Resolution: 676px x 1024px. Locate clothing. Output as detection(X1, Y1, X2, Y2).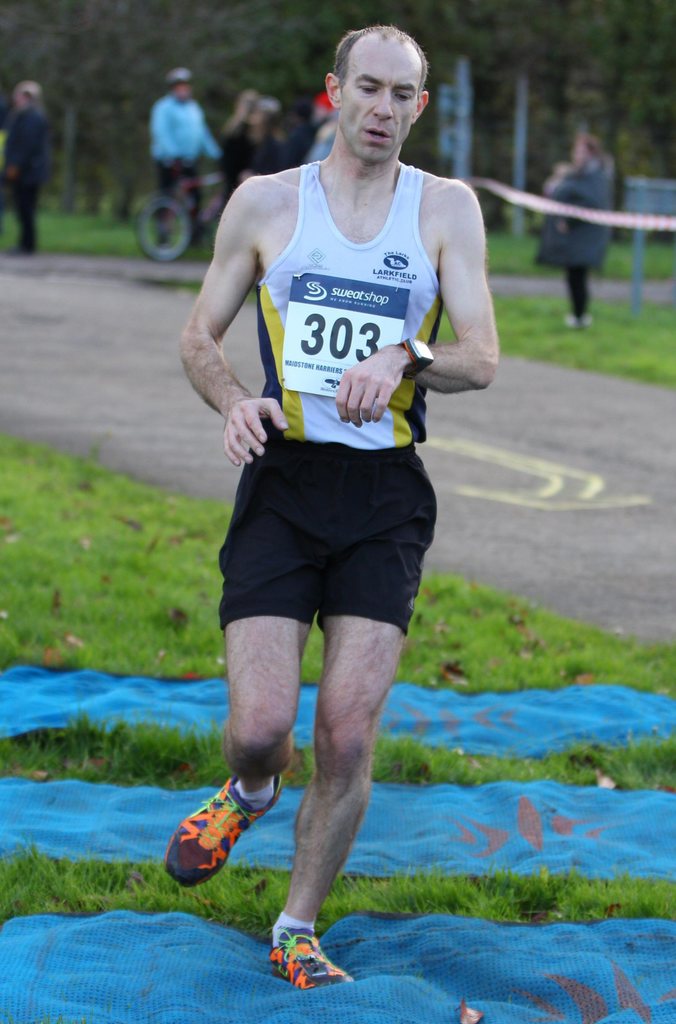
detection(528, 154, 602, 321).
